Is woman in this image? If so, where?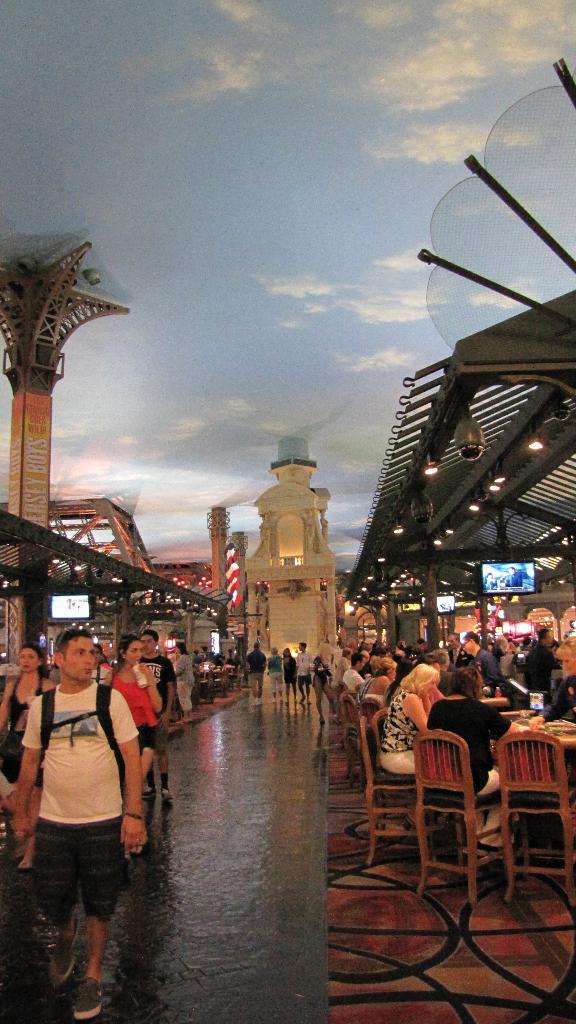
Yes, at (left=527, top=641, right=575, bottom=731).
